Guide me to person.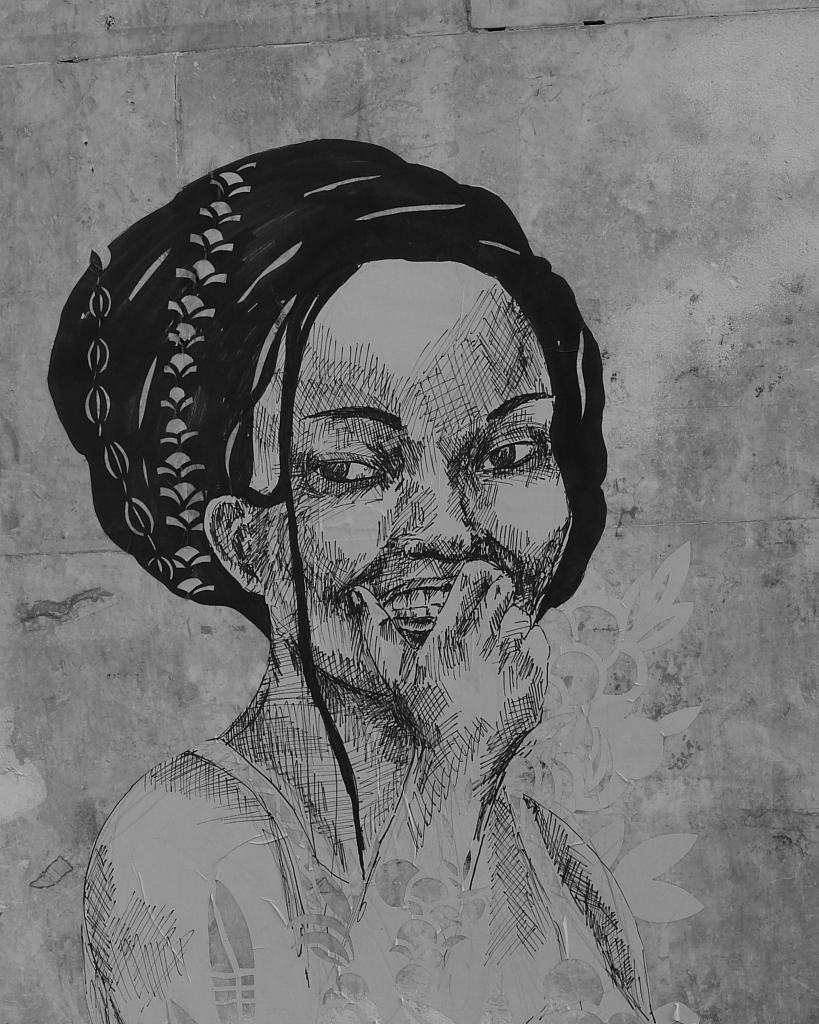
Guidance: 55/154/703/1023.
